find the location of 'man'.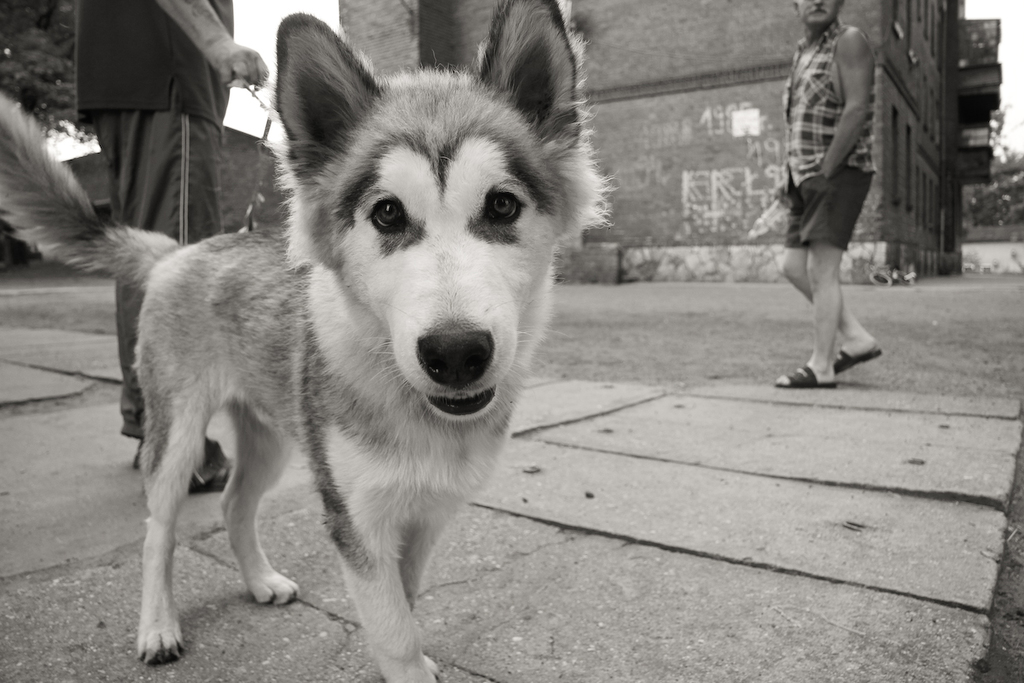
Location: bbox=(75, 0, 267, 497).
